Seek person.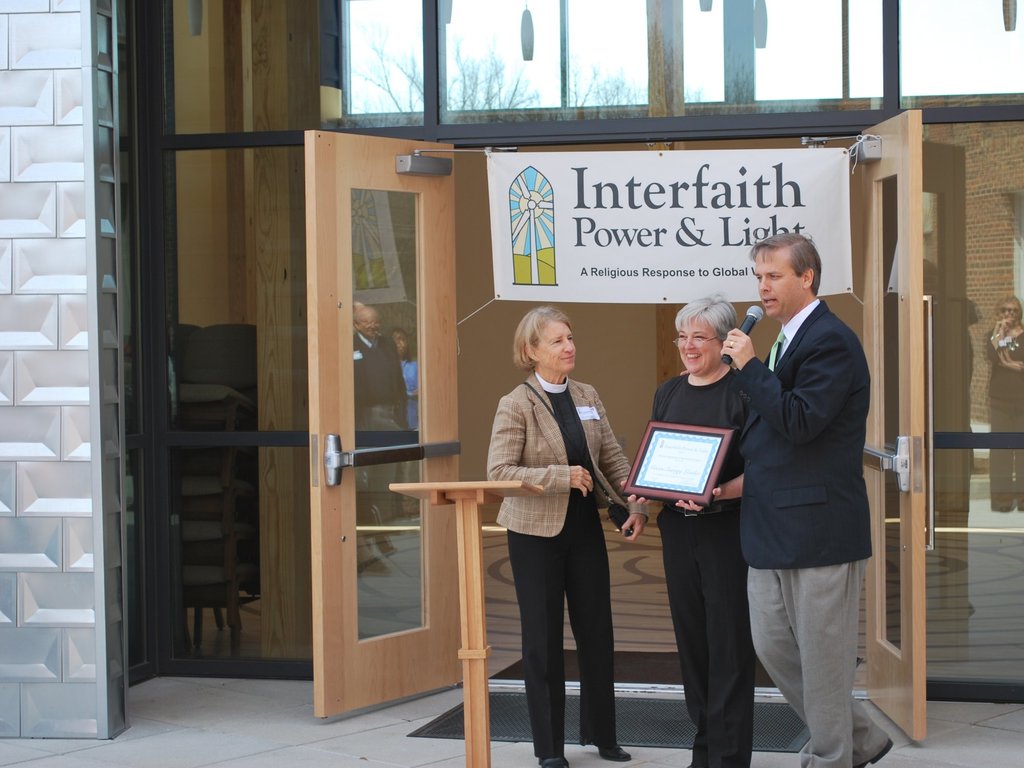
left=619, top=289, right=761, bottom=767.
